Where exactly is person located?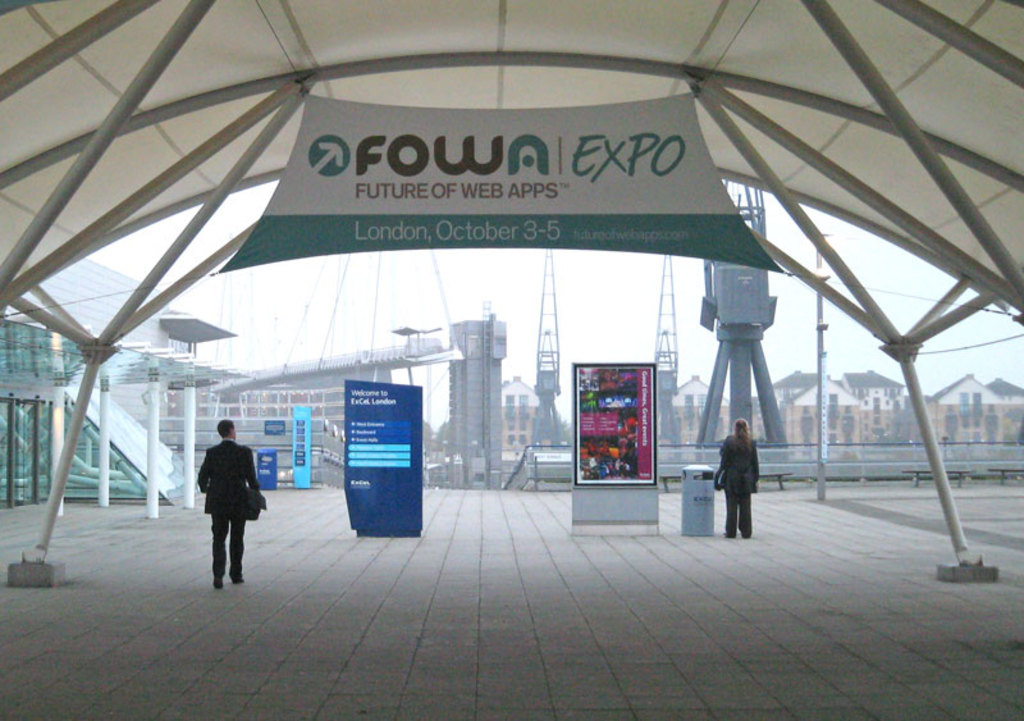
Its bounding box is 718 417 759 539.
